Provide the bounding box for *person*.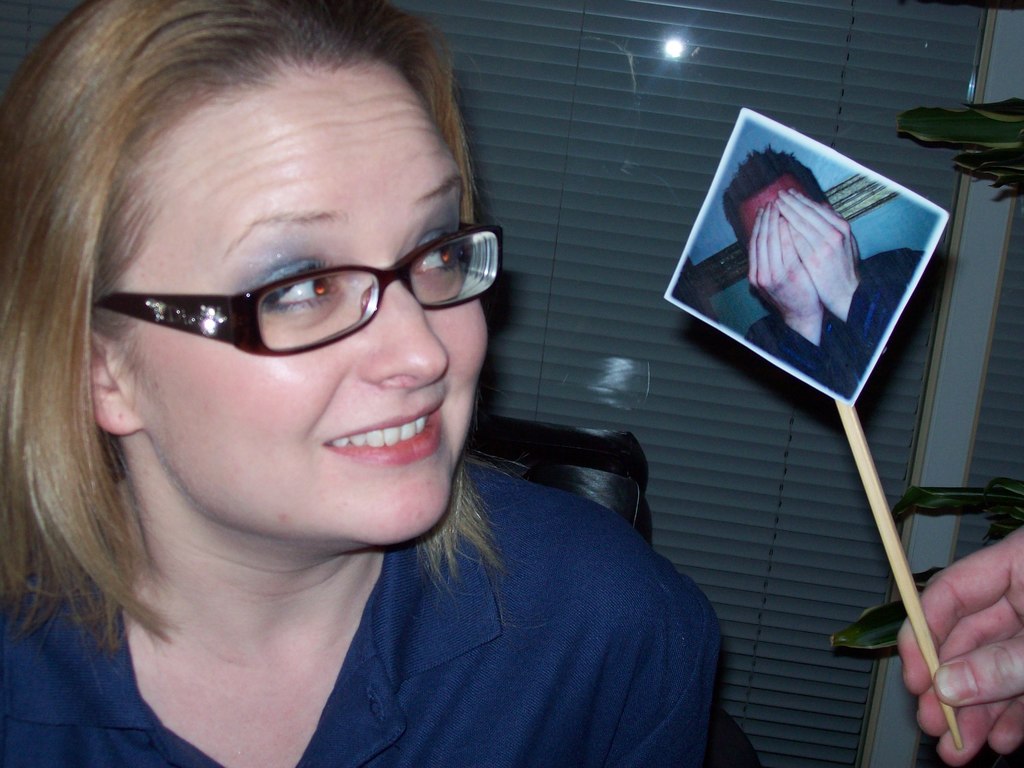
{"left": 726, "top": 154, "right": 920, "bottom": 405}.
